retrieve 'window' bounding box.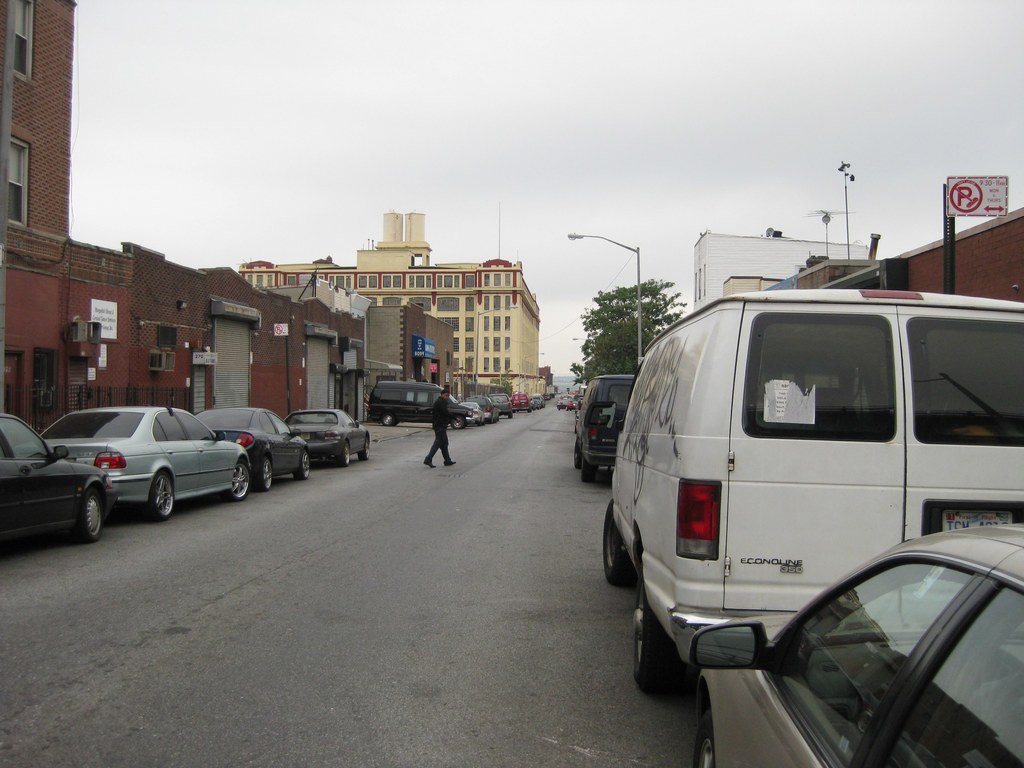
Bounding box: (x1=407, y1=273, x2=432, y2=289).
